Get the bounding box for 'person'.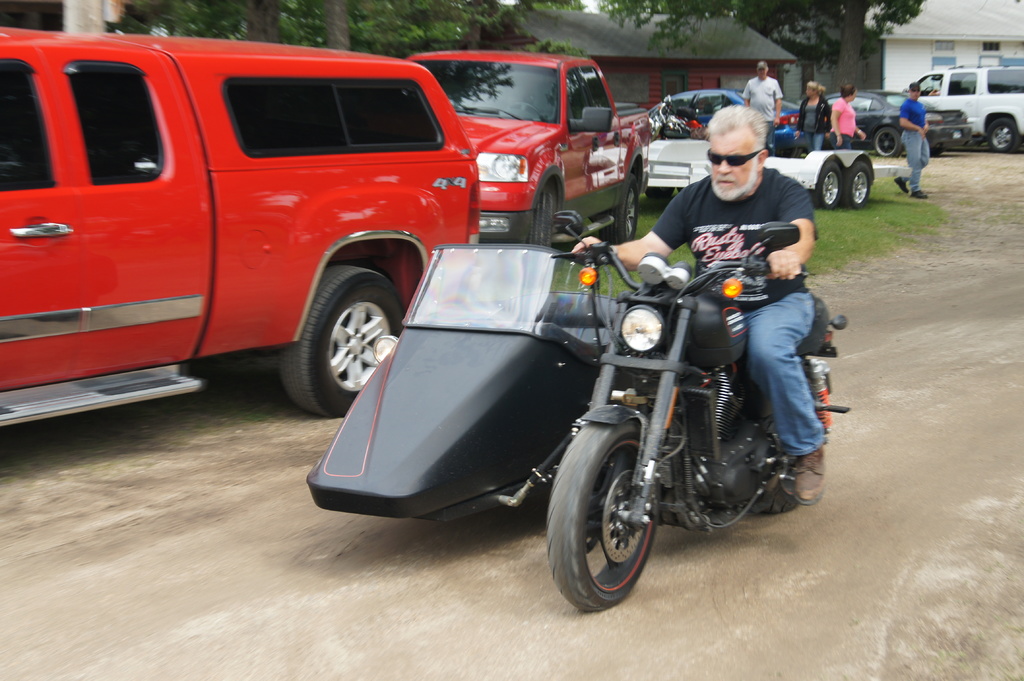
bbox=[740, 64, 784, 129].
